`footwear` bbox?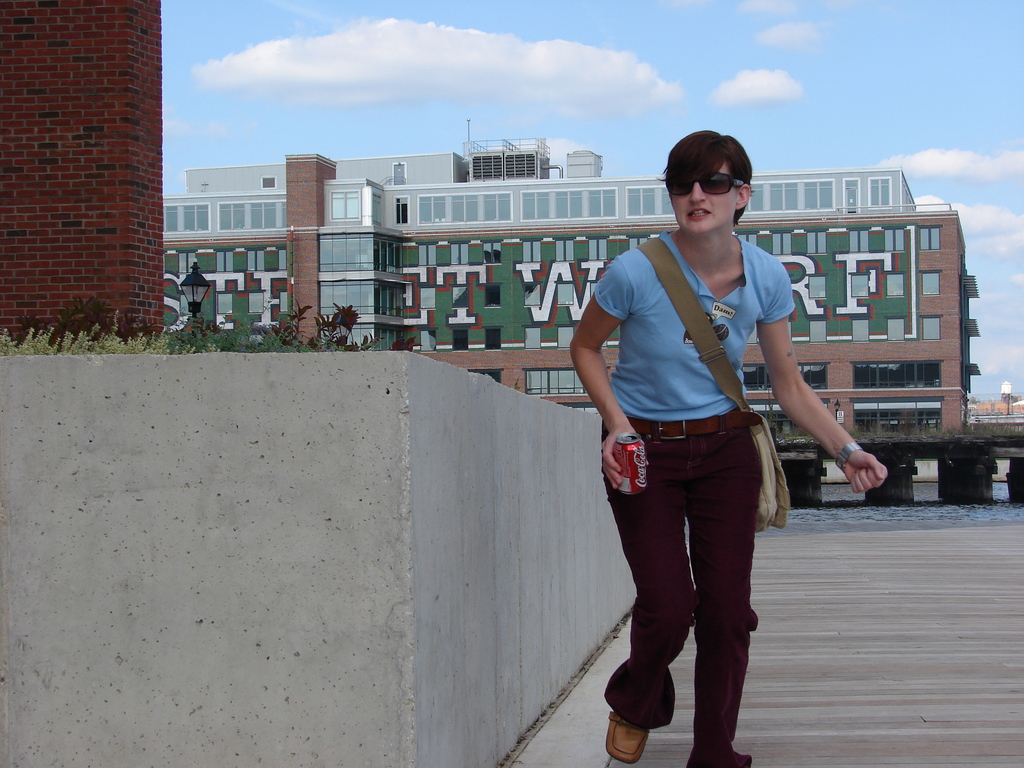
<region>602, 711, 653, 763</region>
